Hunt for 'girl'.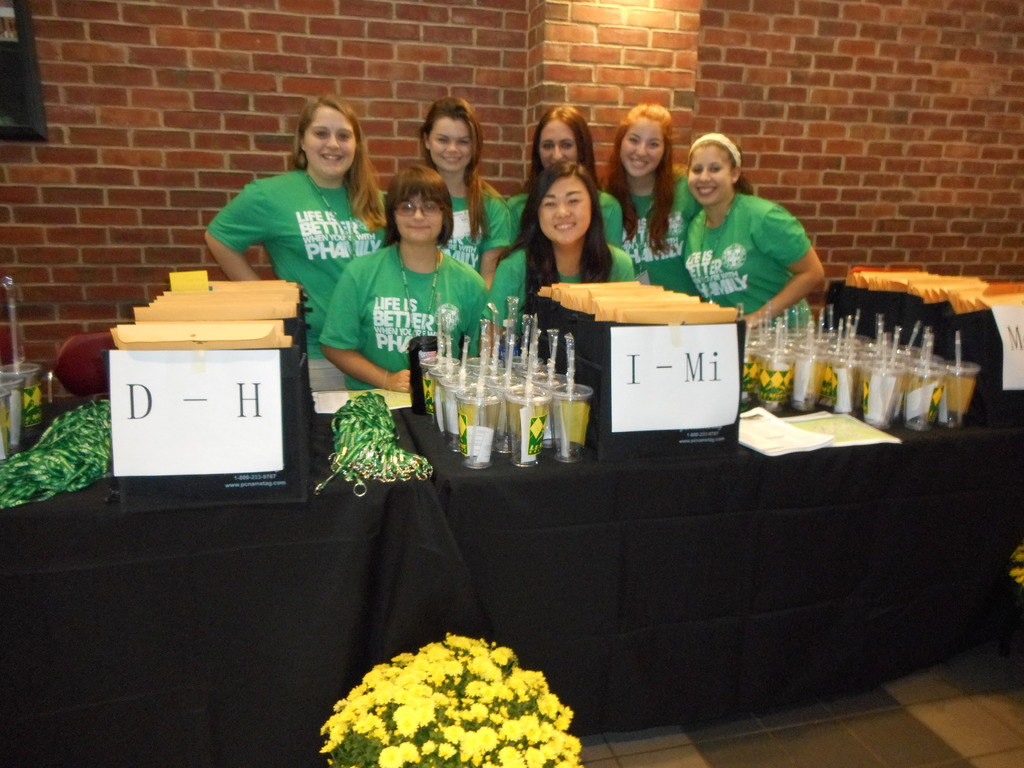
Hunted down at select_region(317, 165, 491, 407).
